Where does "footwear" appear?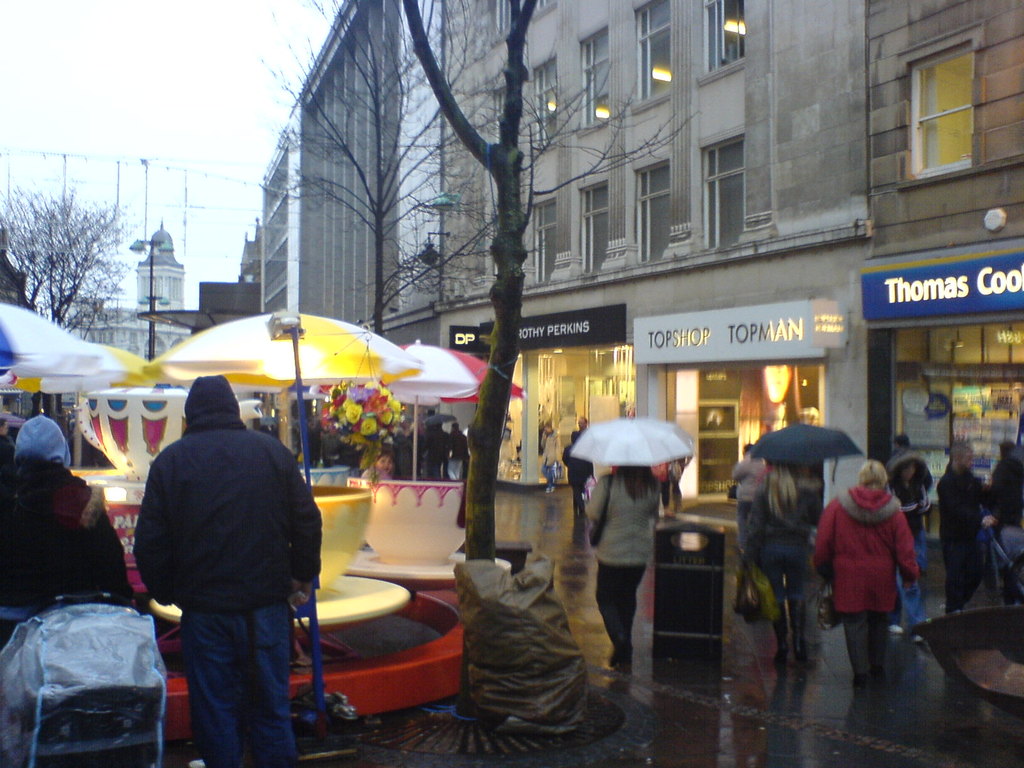
Appears at 771:598:813:664.
